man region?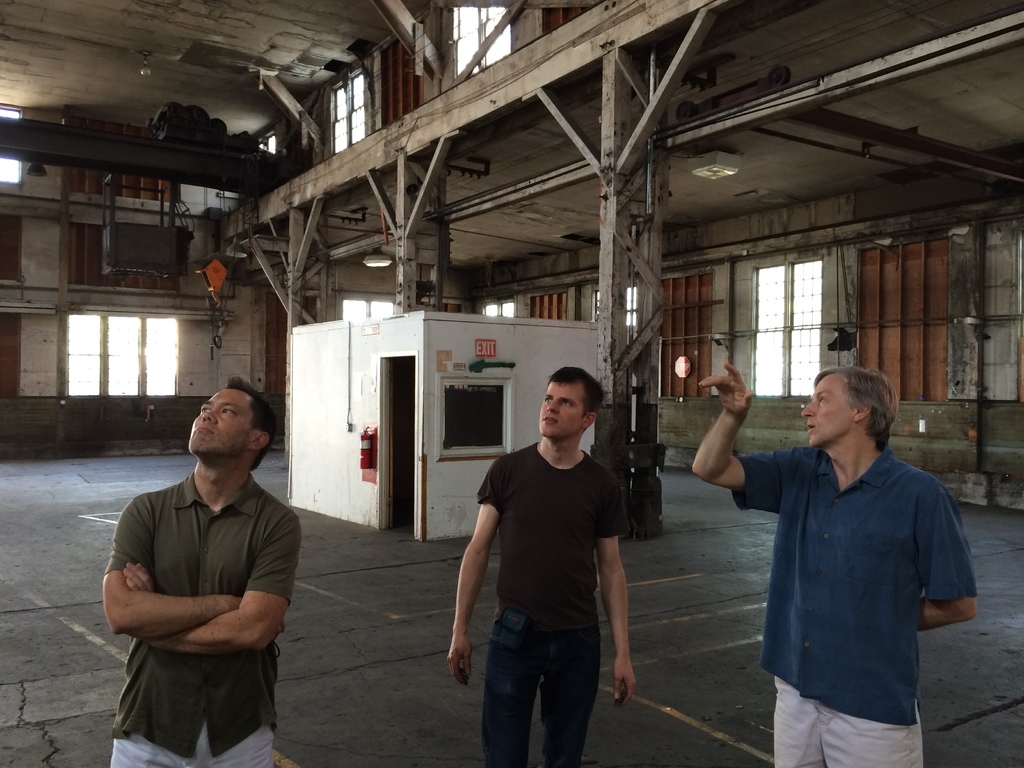
box=[100, 371, 301, 767]
